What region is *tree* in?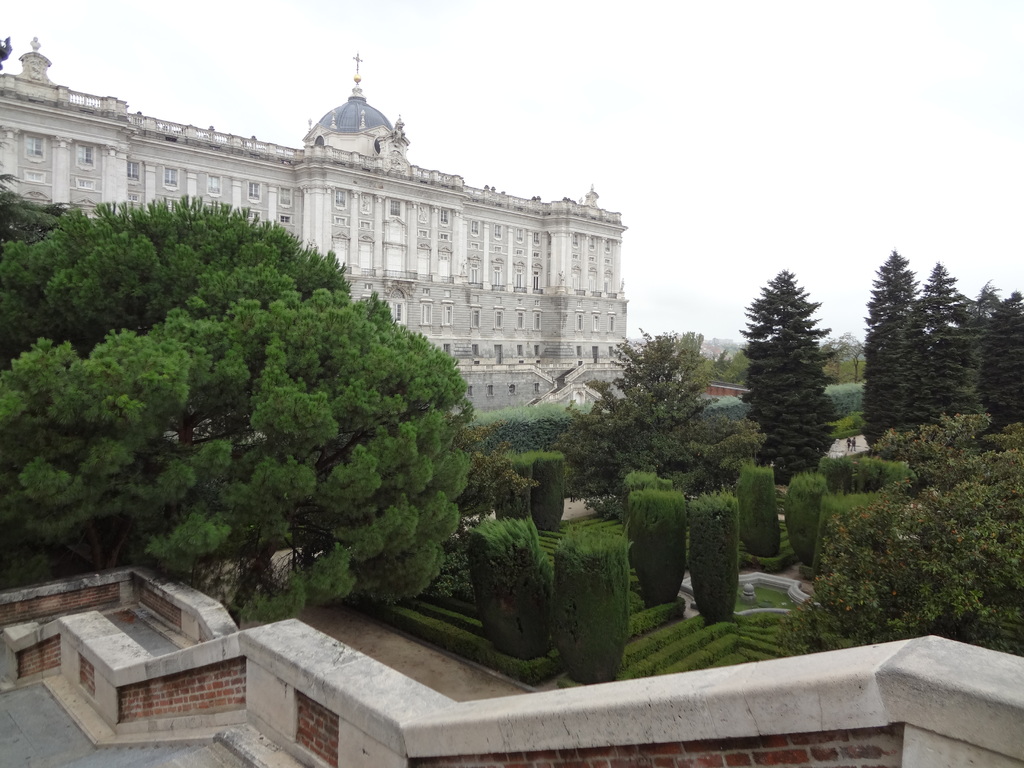
552,330,767,525.
